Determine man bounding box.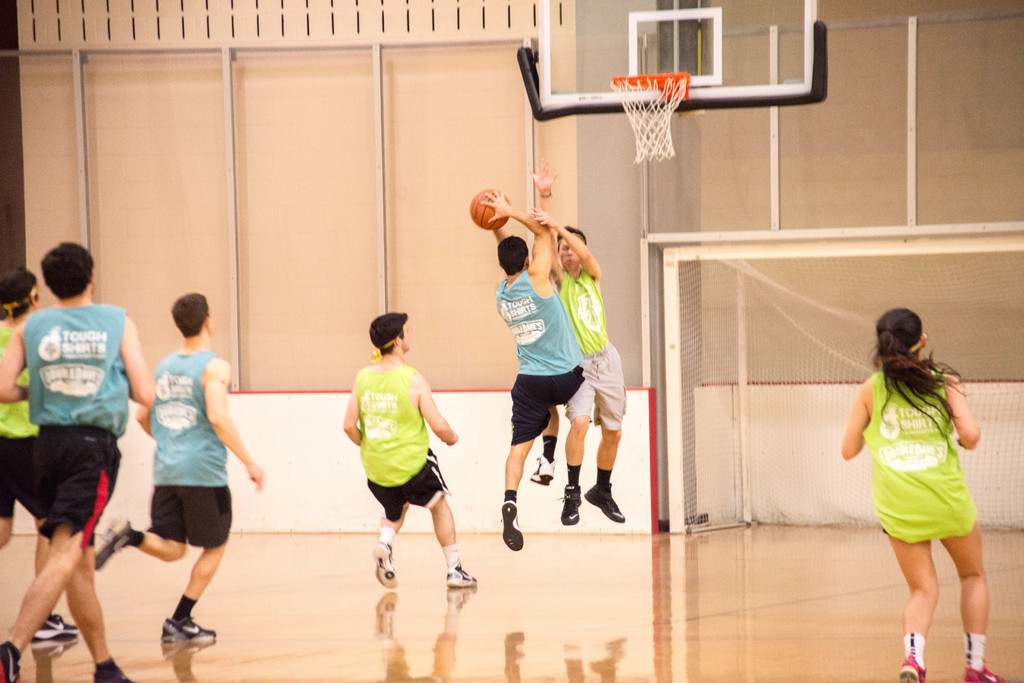
Determined: <region>467, 191, 584, 551</region>.
